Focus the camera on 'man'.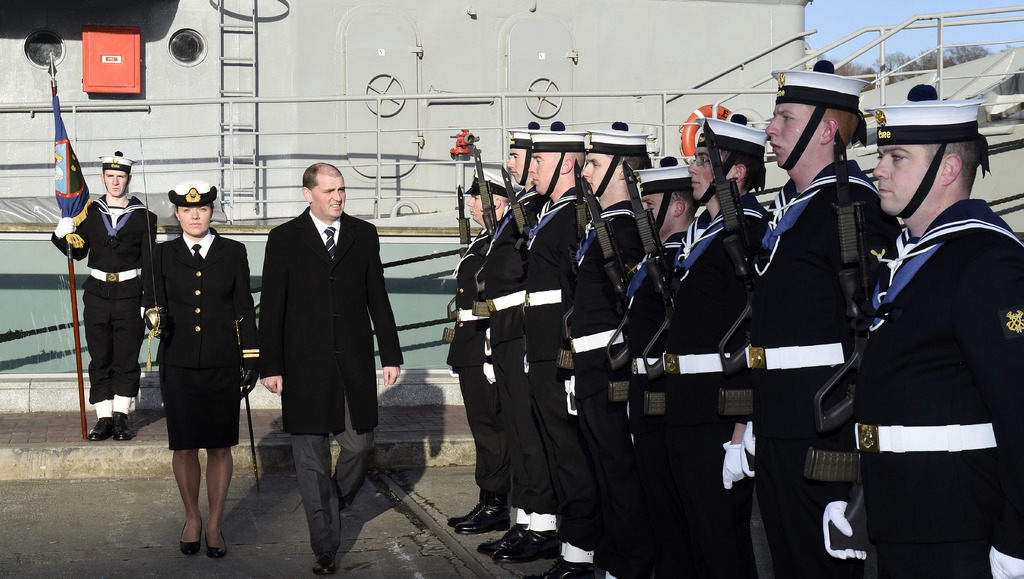
Focus region: bbox=(614, 154, 671, 578).
